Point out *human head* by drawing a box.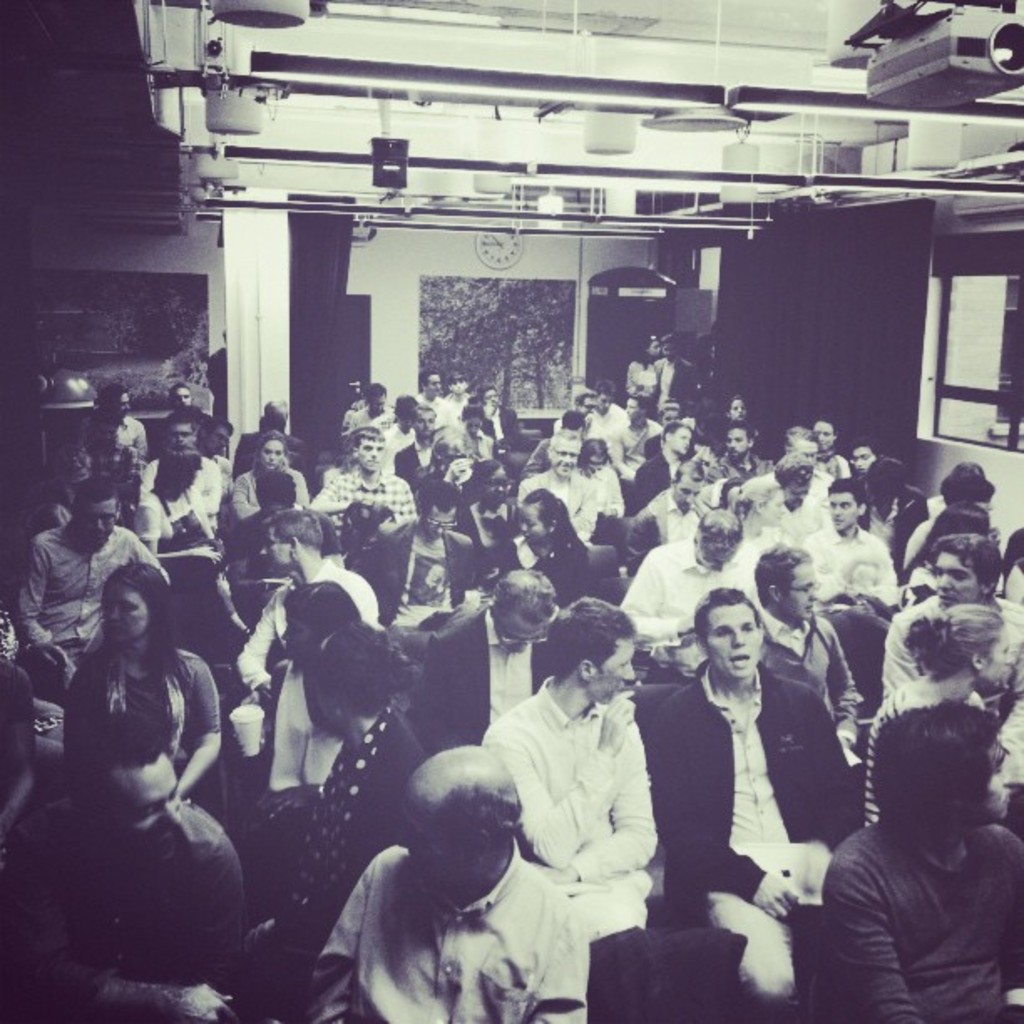
(x1=569, y1=393, x2=596, y2=417).
